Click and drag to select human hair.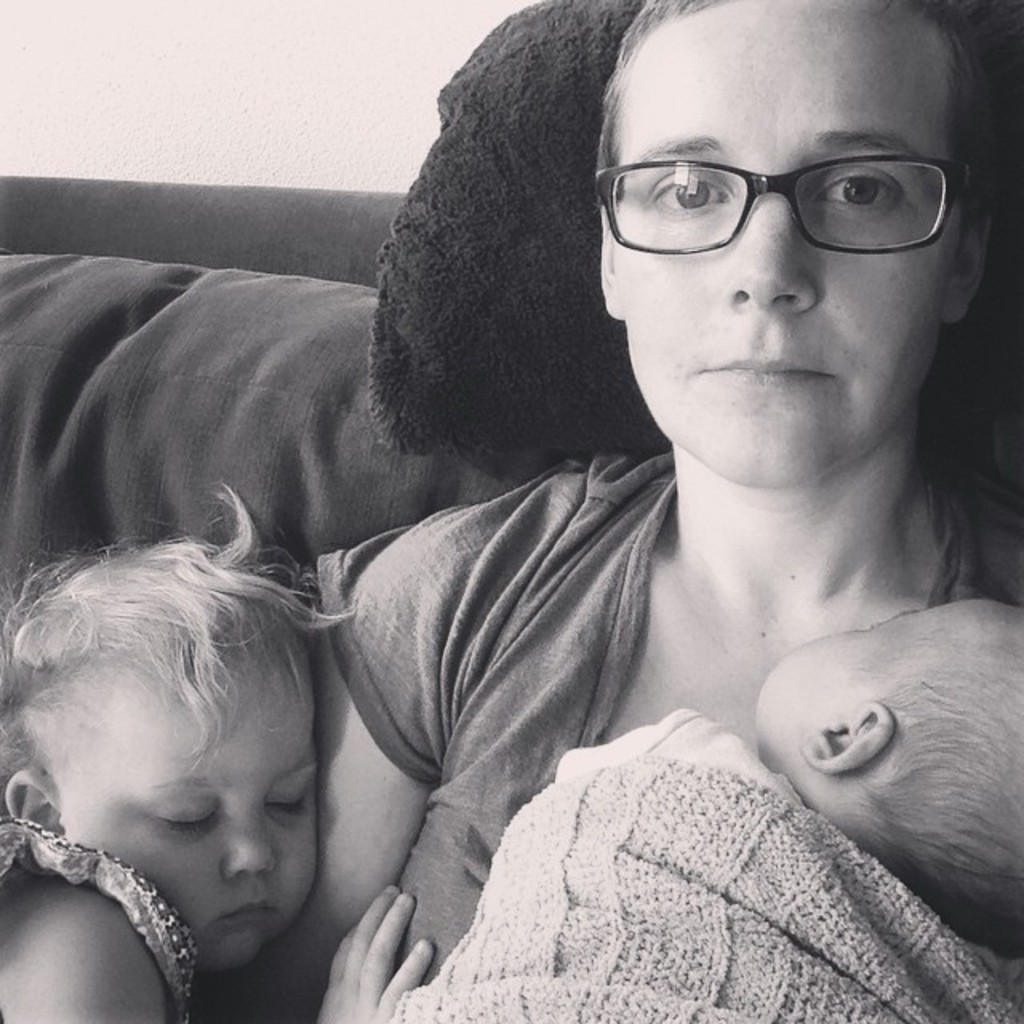
Selection: <bbox>595, 0, 1002, 253</bbox>.
